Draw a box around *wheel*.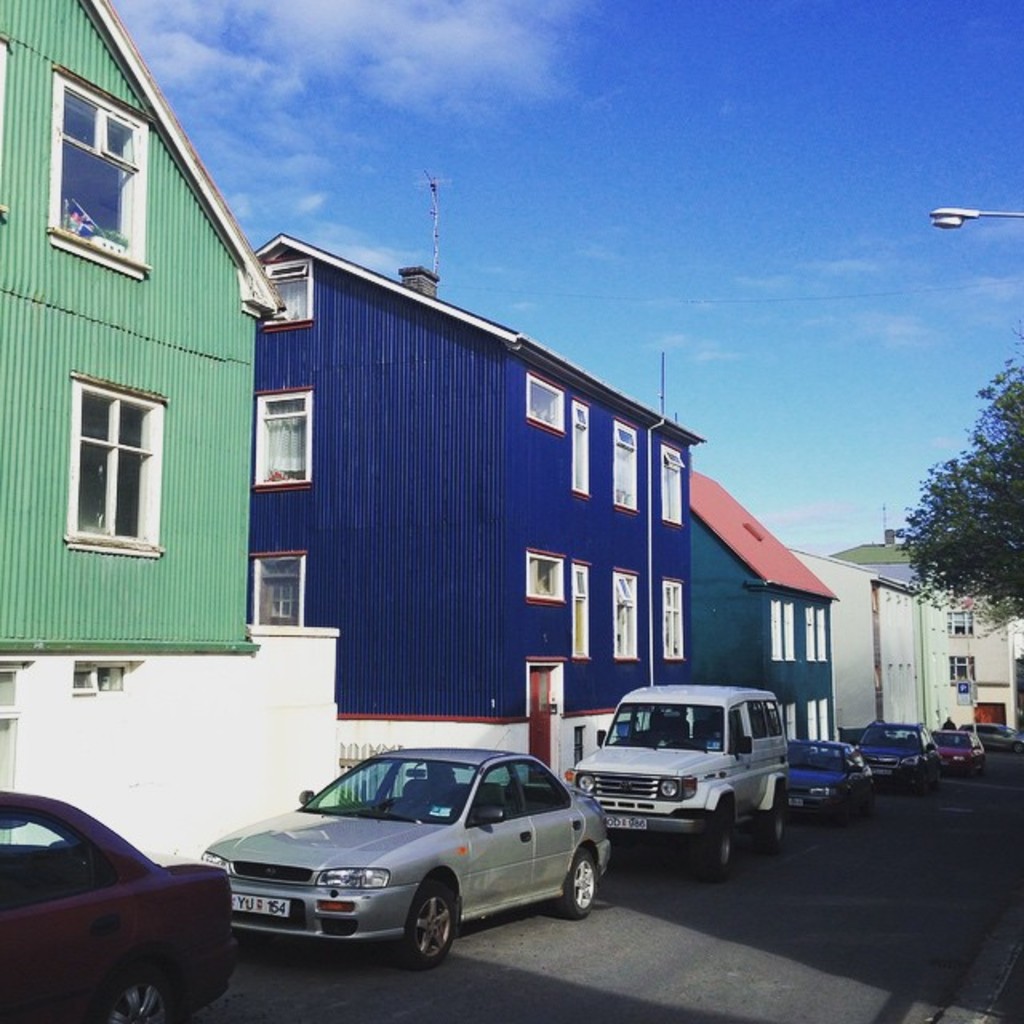
<bbox>907, 776, 926, 798</bbox>.
